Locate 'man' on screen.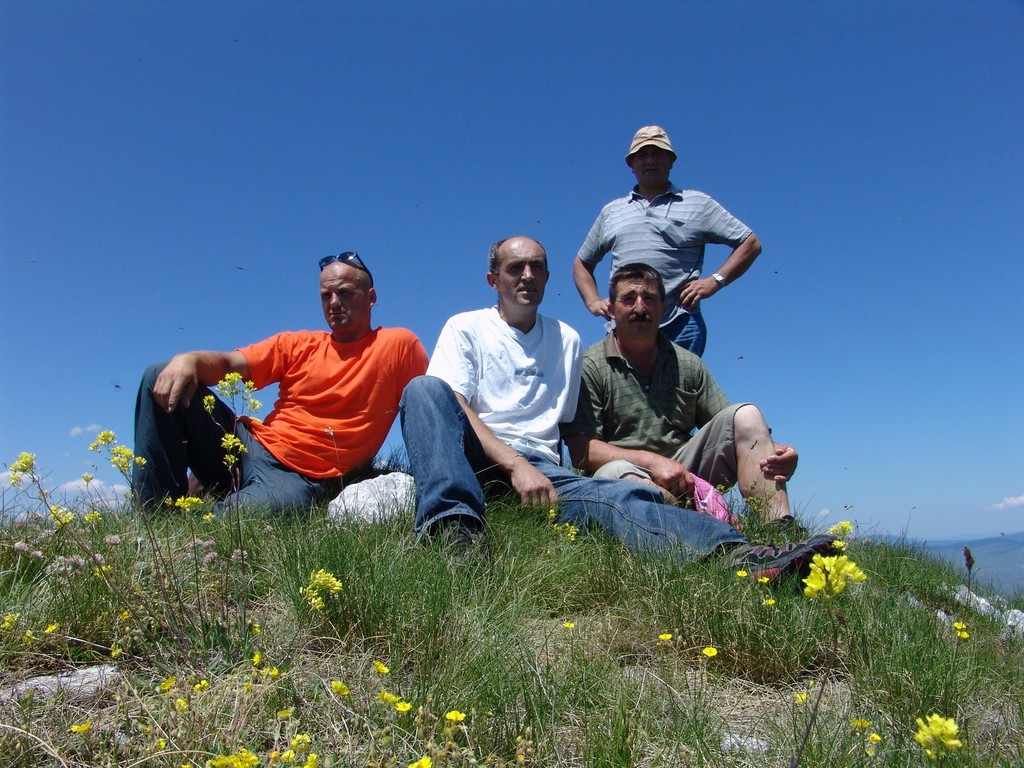
On screen at x1=396, y1=233, x2=842, y2=553.
